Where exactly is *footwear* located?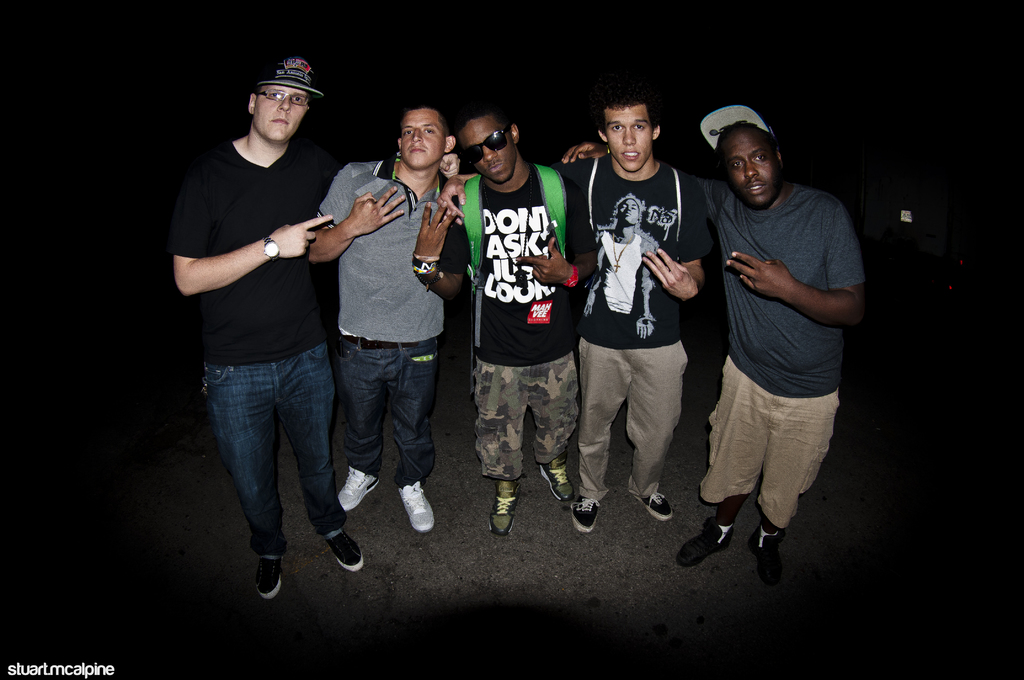
Its bounding box is <bbox>328, 529, 365, 571</bbox>.
